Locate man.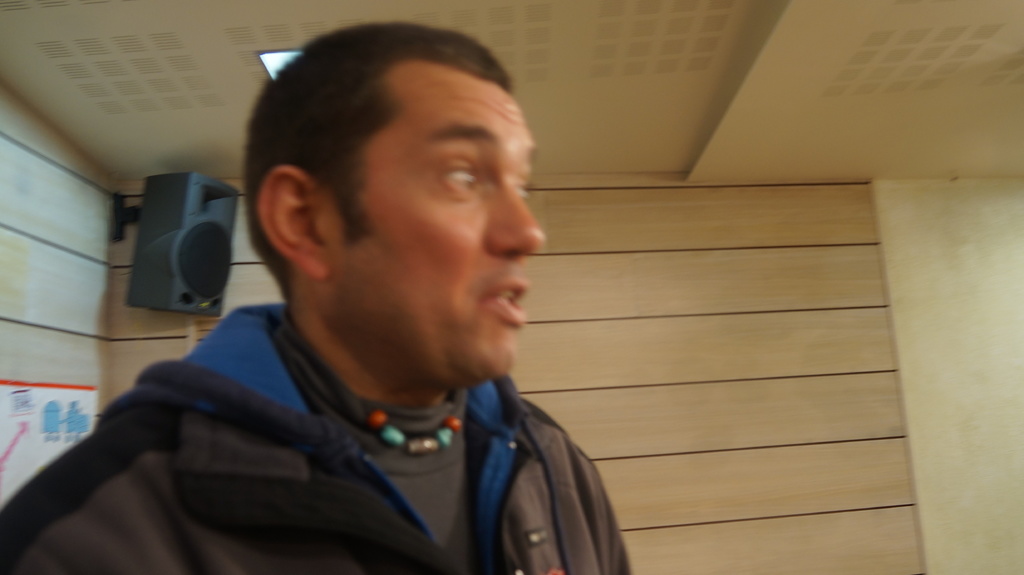
Bounding box: (left=0, top=19, right=630, bottom=574).
